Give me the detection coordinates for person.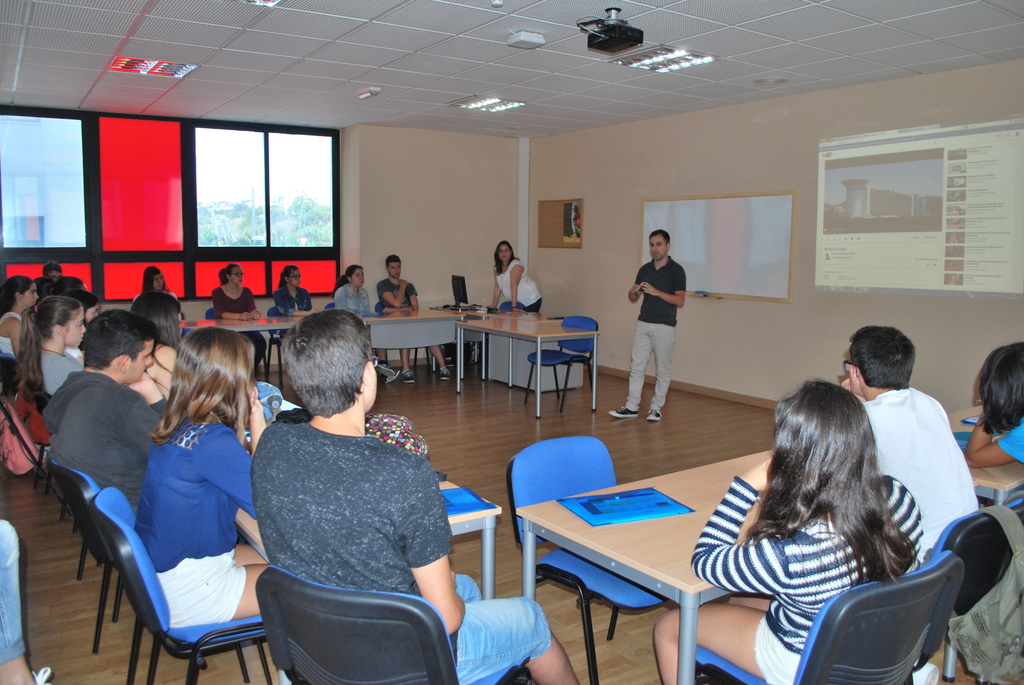
bbox=(0, 507, 60, 684).
